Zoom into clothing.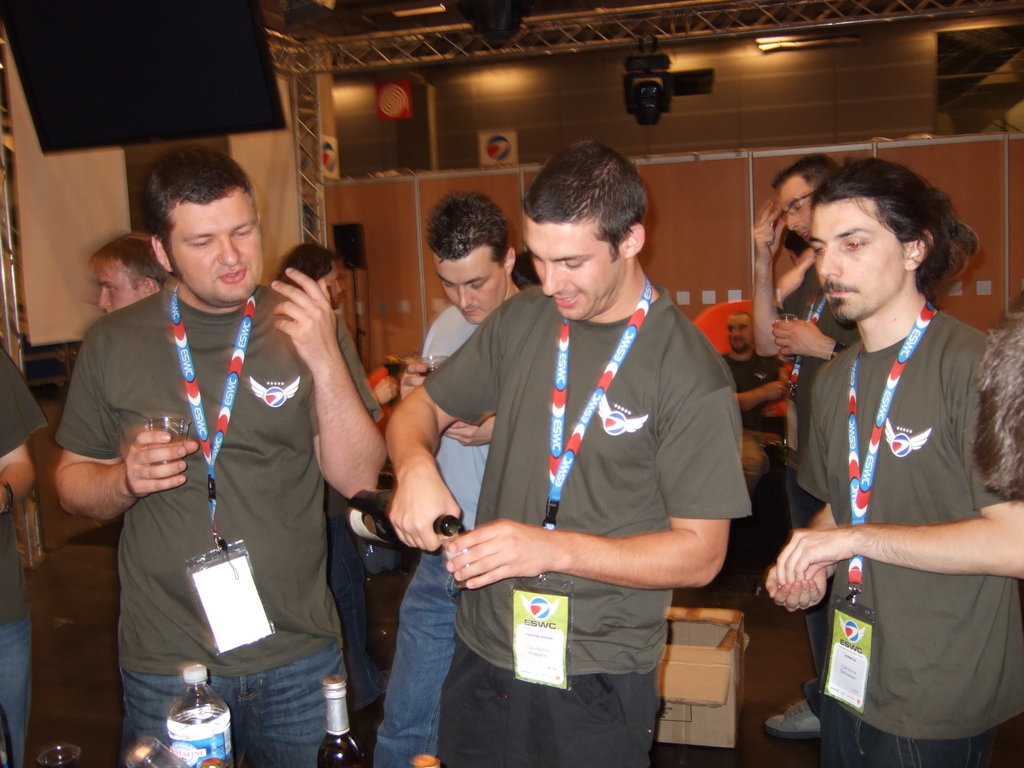
Zoom target: 367/299/492/767.
